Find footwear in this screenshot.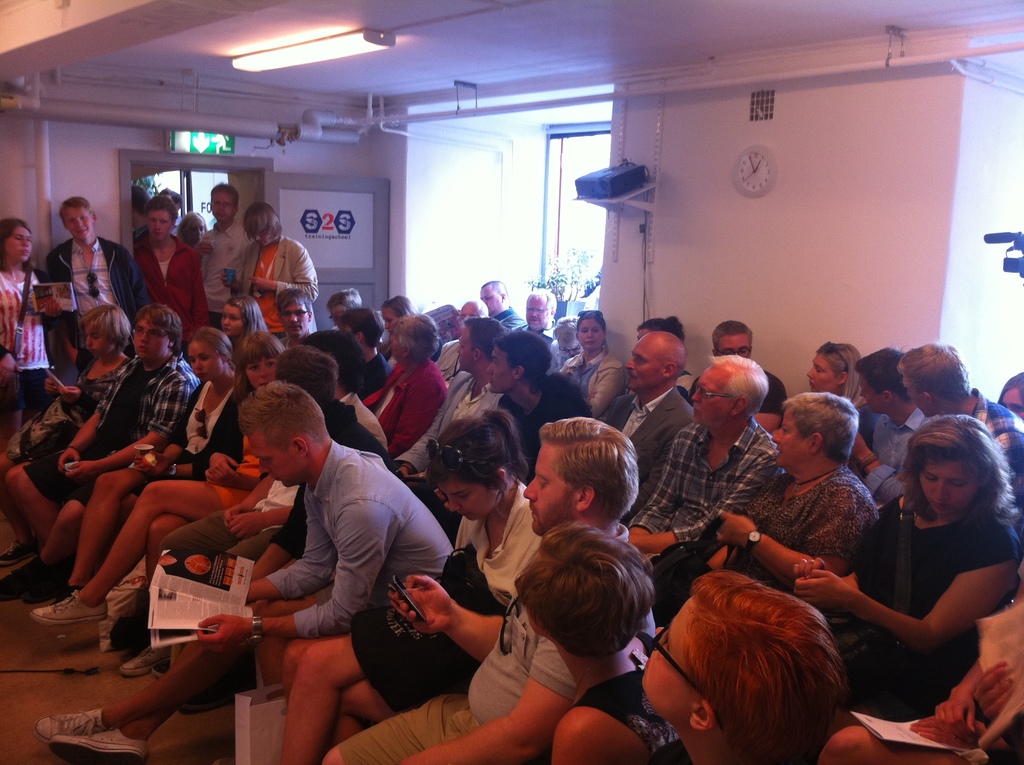
The bounding box for footwear is box=[125, 630, 170, 672].
